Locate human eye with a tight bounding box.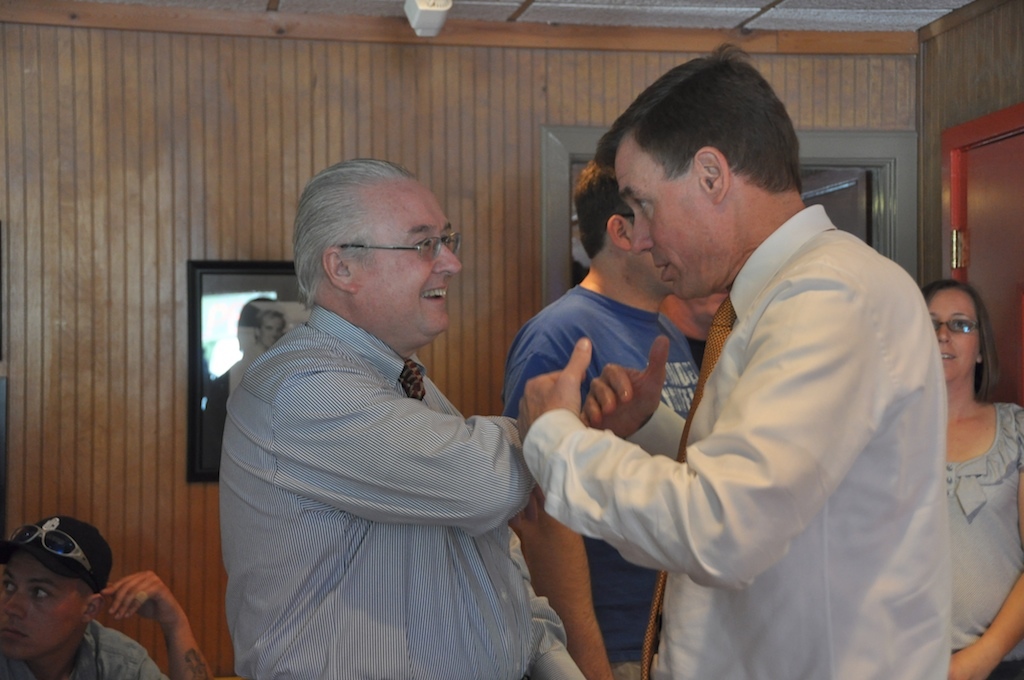
x1=1 y1=577 x2=17 y2=595.
